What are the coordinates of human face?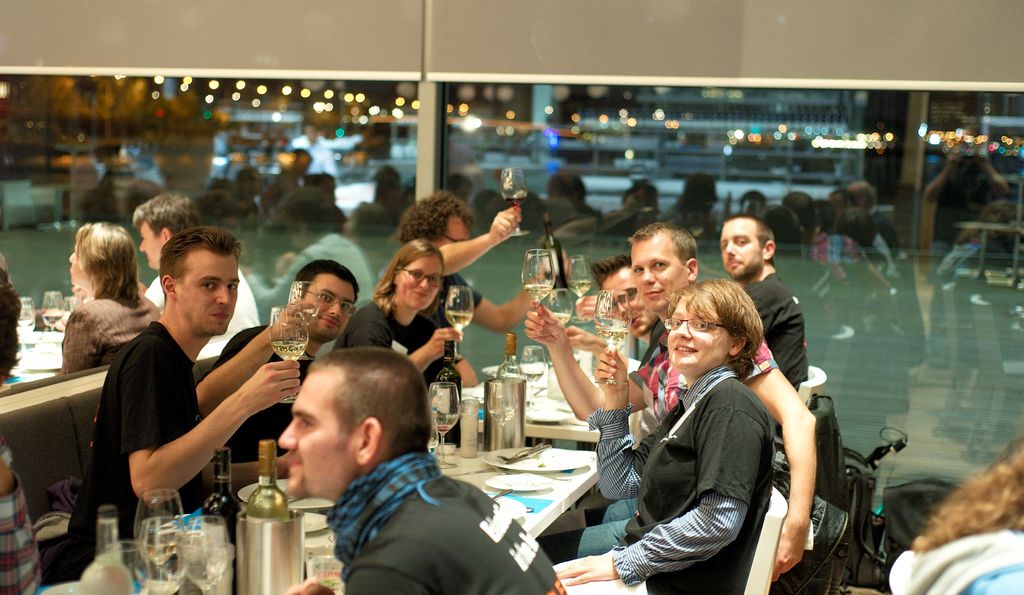
detection(68, 235, 89, 287).
